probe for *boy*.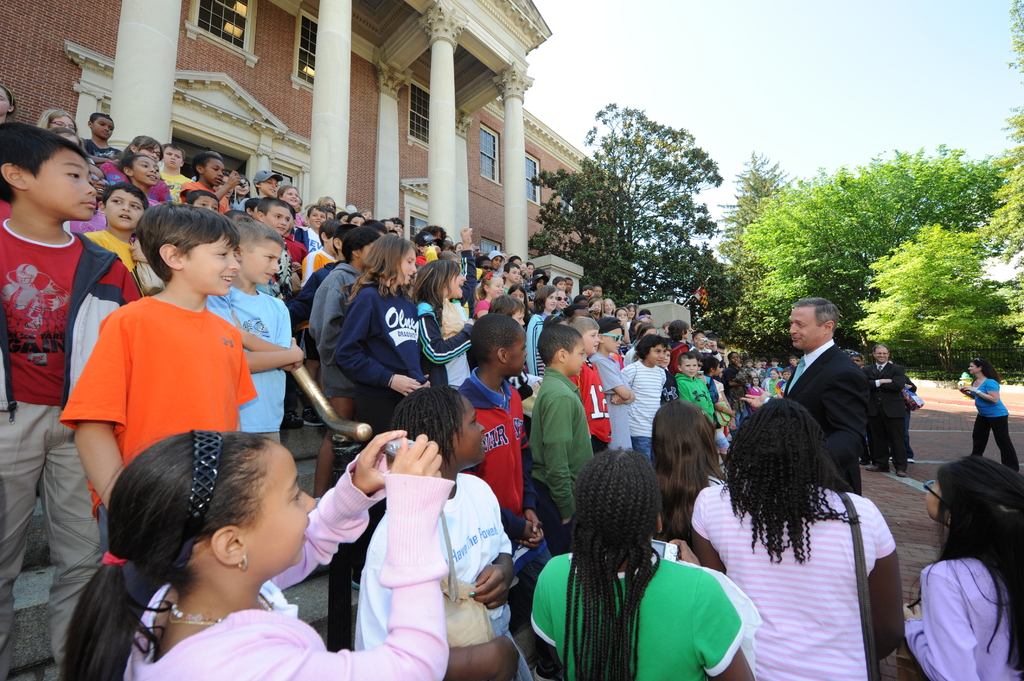
Probe result: {"x1": 362, "y1": 208, "x2": 380, "y2": 221}.
